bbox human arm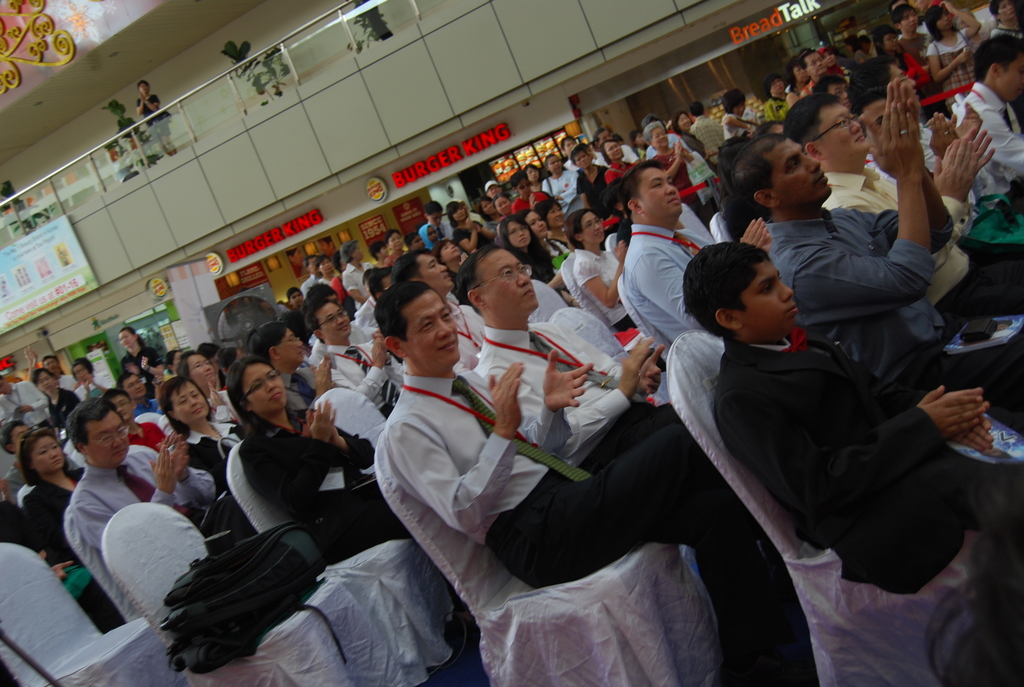
x1=638, y1=227, x2=769, y2=340
